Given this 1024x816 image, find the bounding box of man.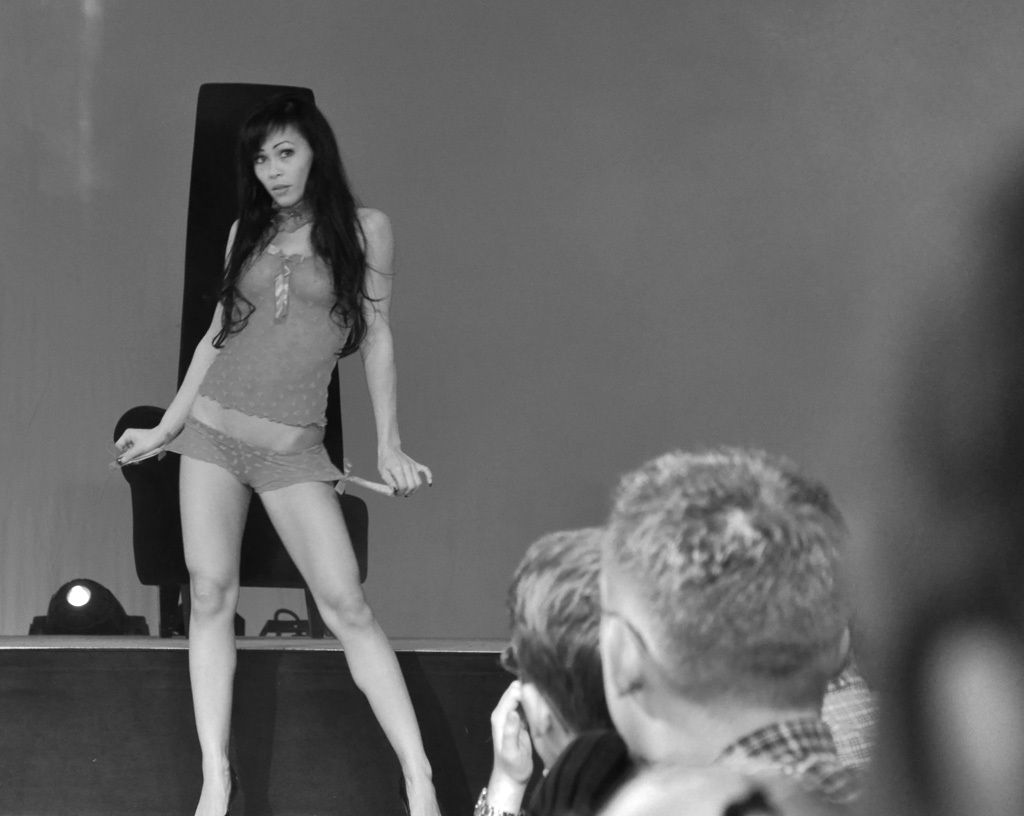
[x1=494, y1=423, x2=879, y2=815].
